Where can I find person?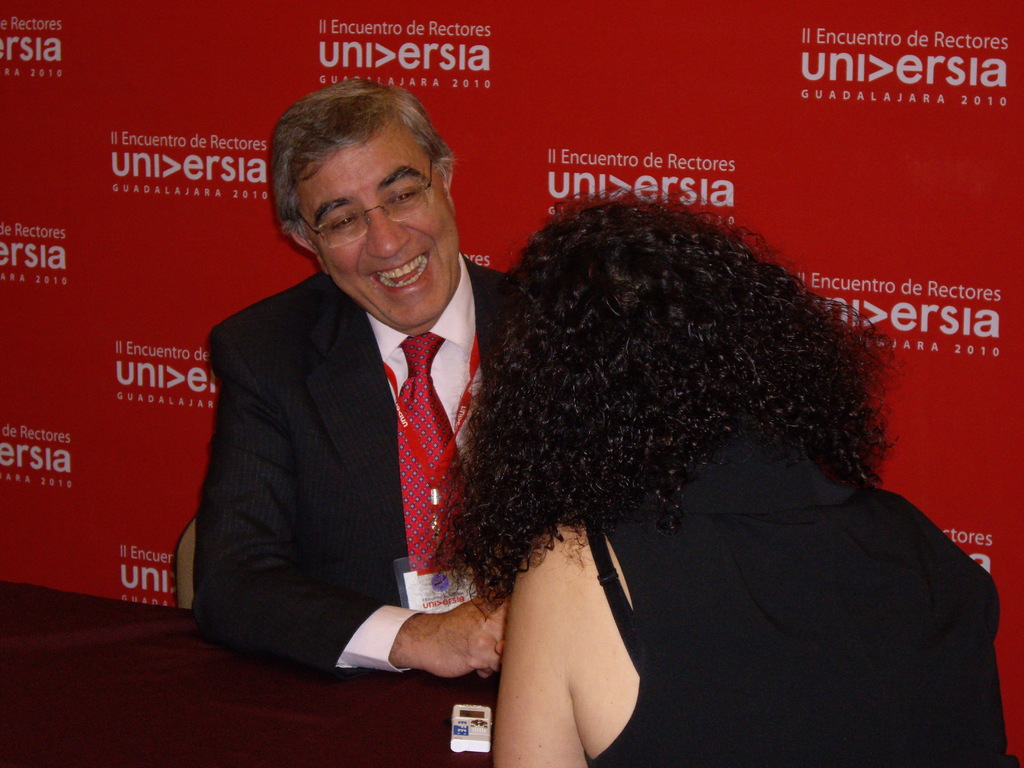
You can find it at (424, 188, 1022, 767).
